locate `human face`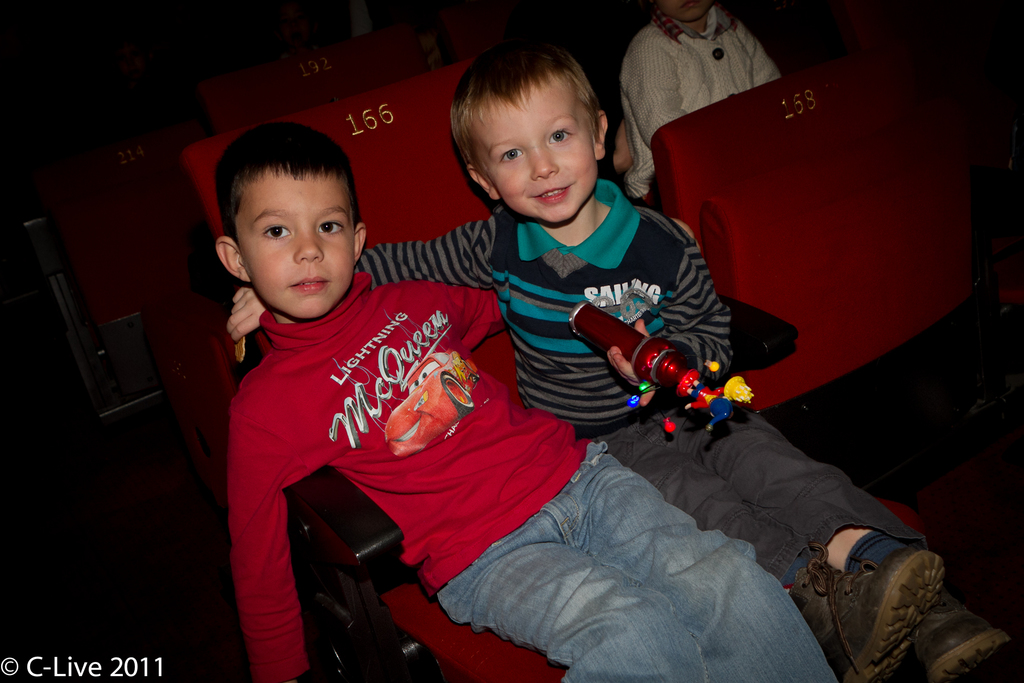
{"left": 658, "top": 0, "right": 708, "bottom": 15}
